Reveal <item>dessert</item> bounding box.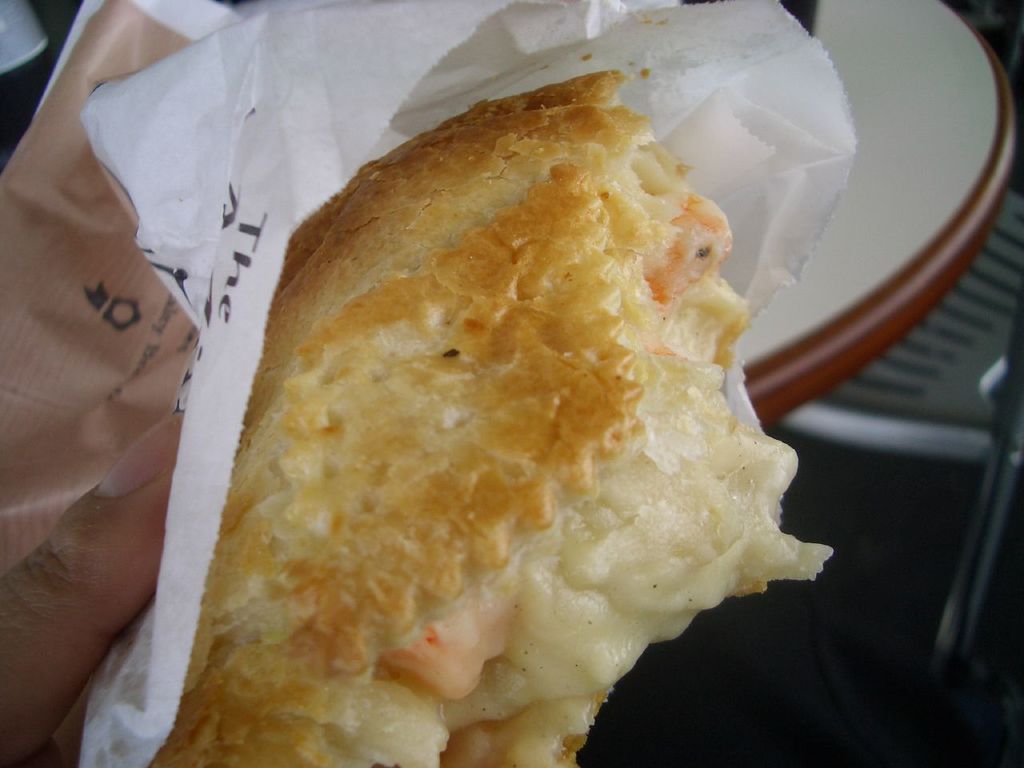
Revealed: l=162, t=36, r=821, b=765.
